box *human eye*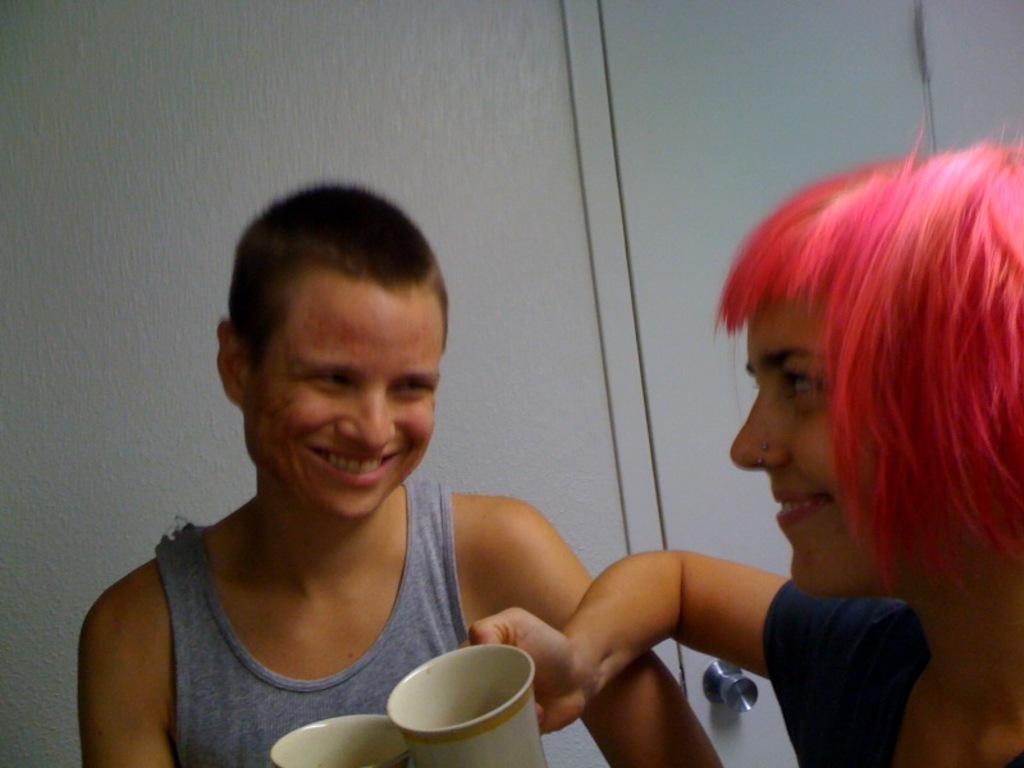
Rect(394, 376, 426, 399)
